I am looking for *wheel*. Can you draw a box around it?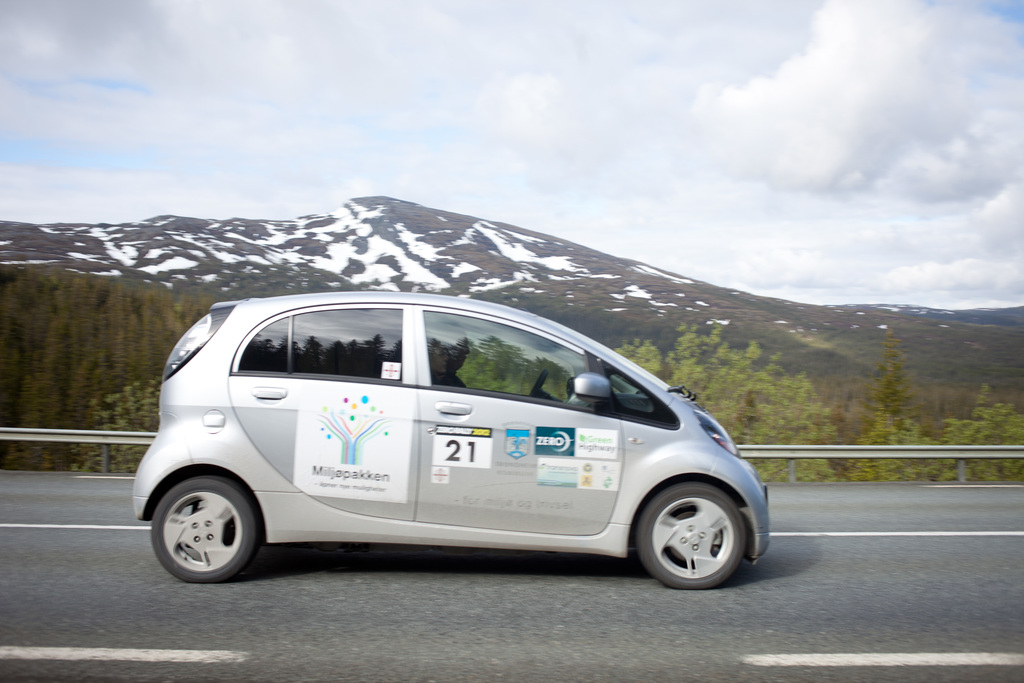
Sure, the bounding box is bbox(525, 366, 552, 400).
